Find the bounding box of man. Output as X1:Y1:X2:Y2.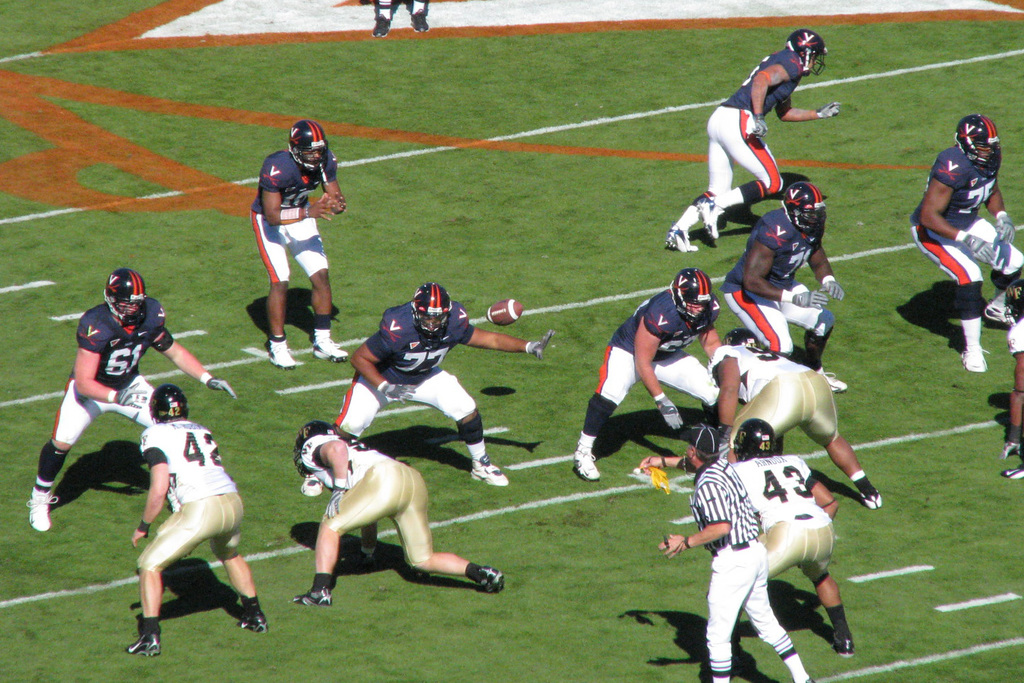
1001:278:1023:481.
